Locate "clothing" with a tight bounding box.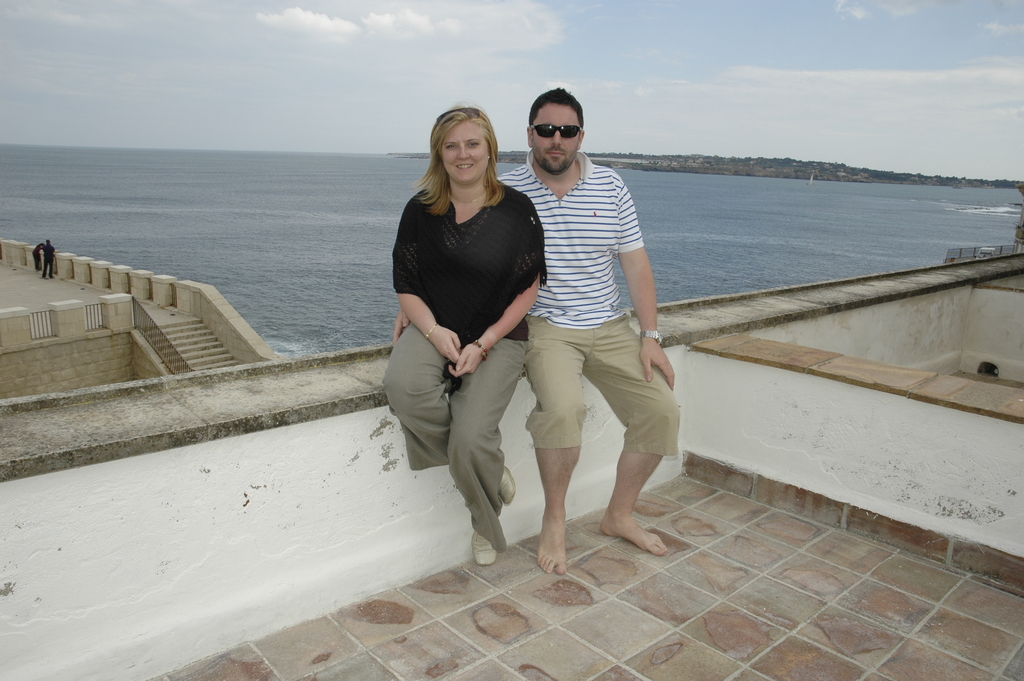
bbox=[32, 246, 63, 268].
